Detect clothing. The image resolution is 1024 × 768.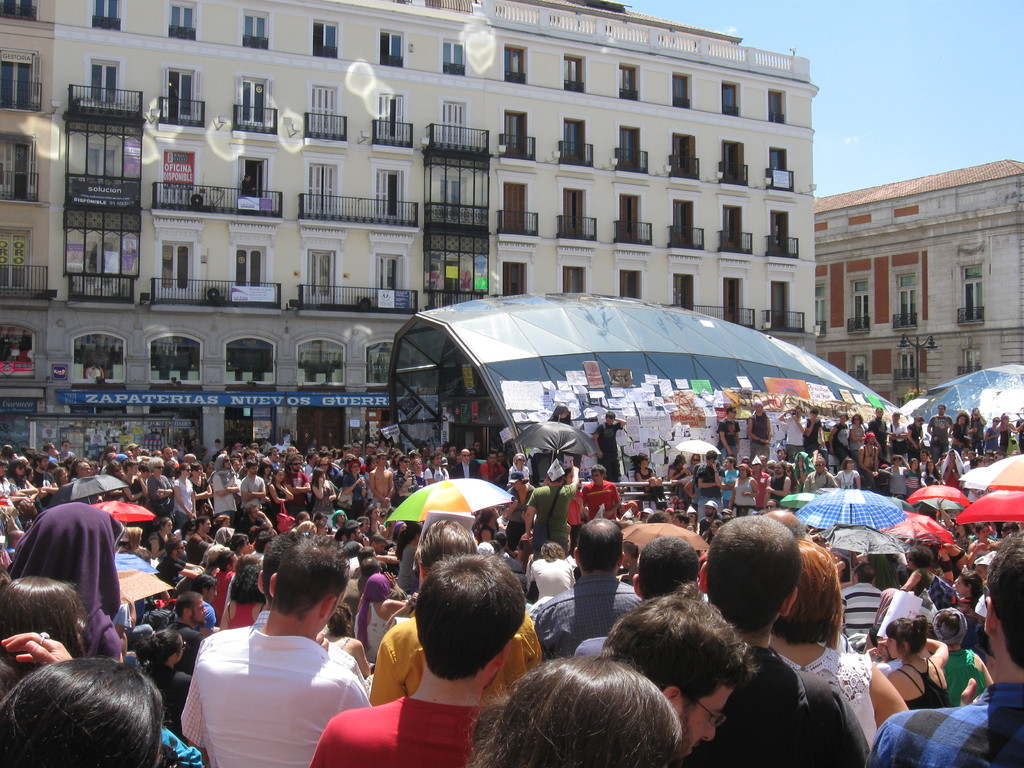
select_region(508, 460, 537, 481).
